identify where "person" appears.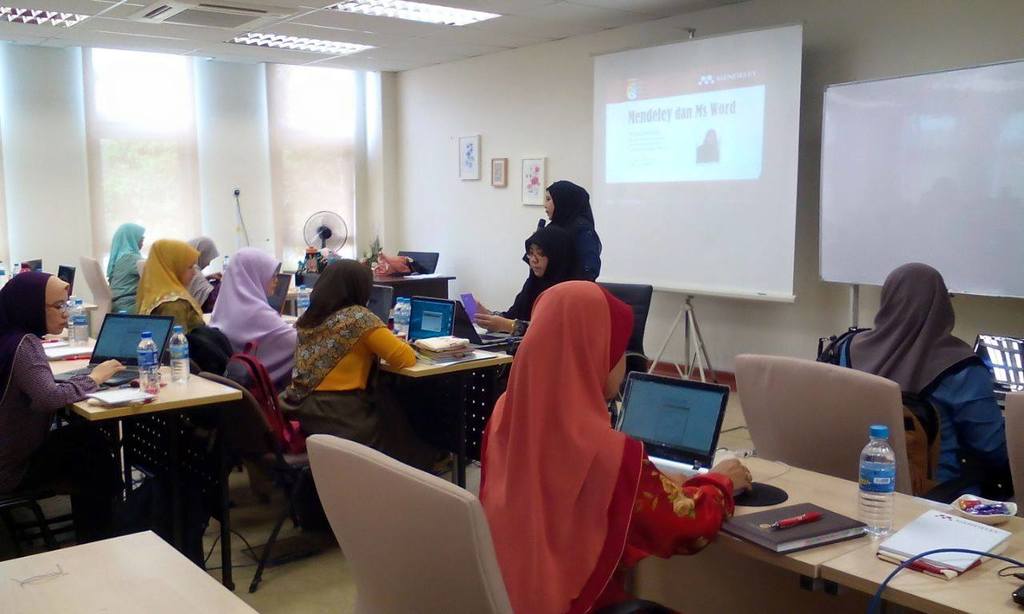
Appears at 813/259/1010/507.
